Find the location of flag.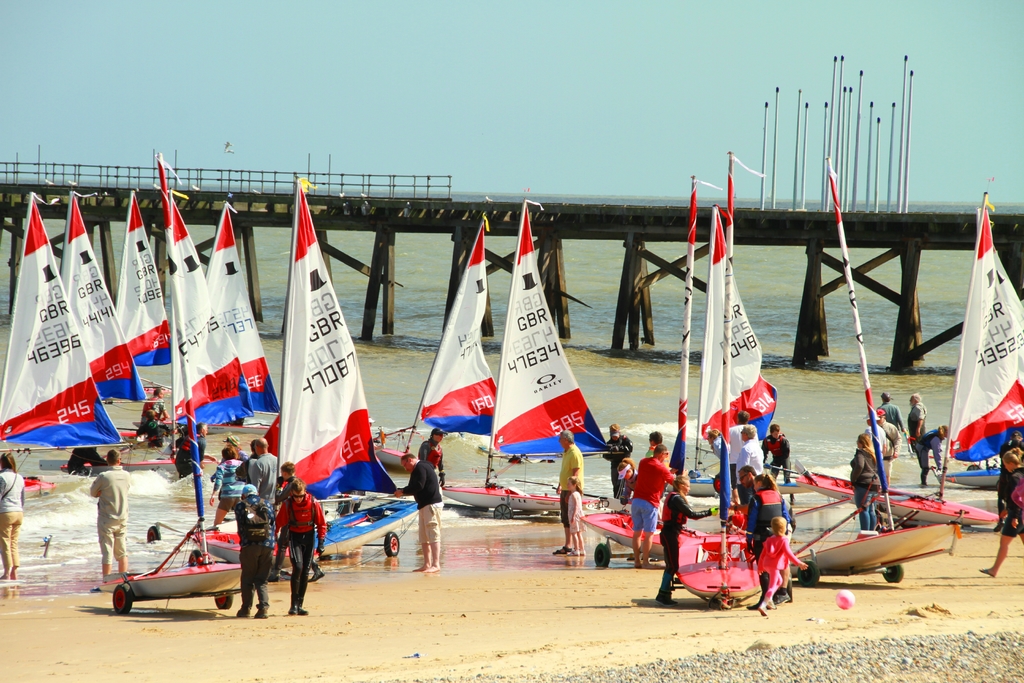
Location: x1=66, y1=200, x2=147, y2=403.
